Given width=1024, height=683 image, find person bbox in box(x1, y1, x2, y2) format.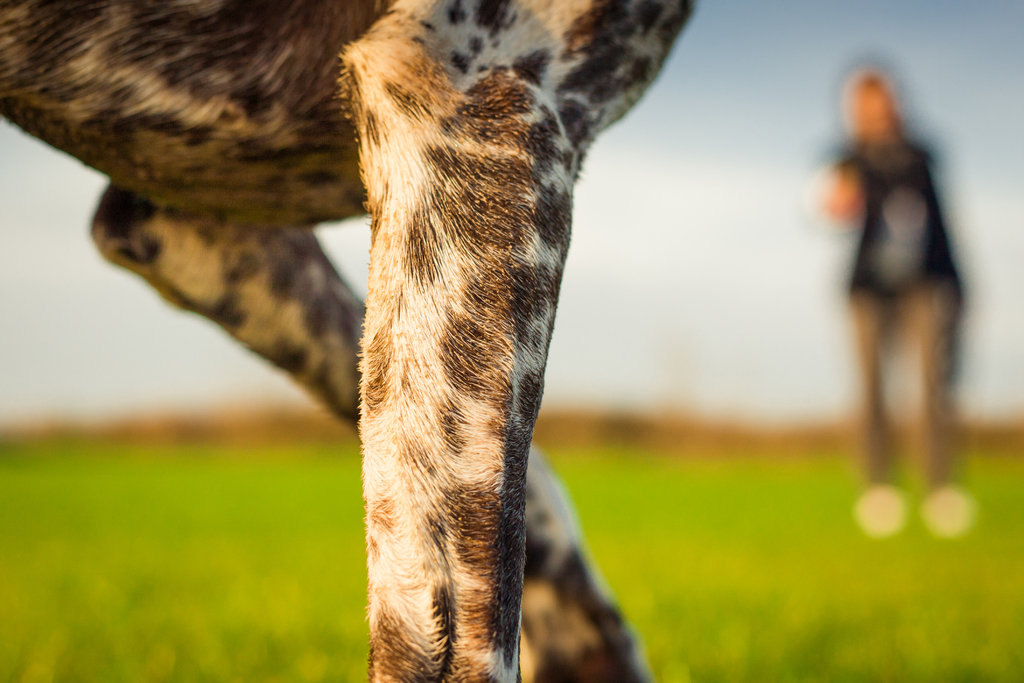
box(819, 29, 964, 550).
